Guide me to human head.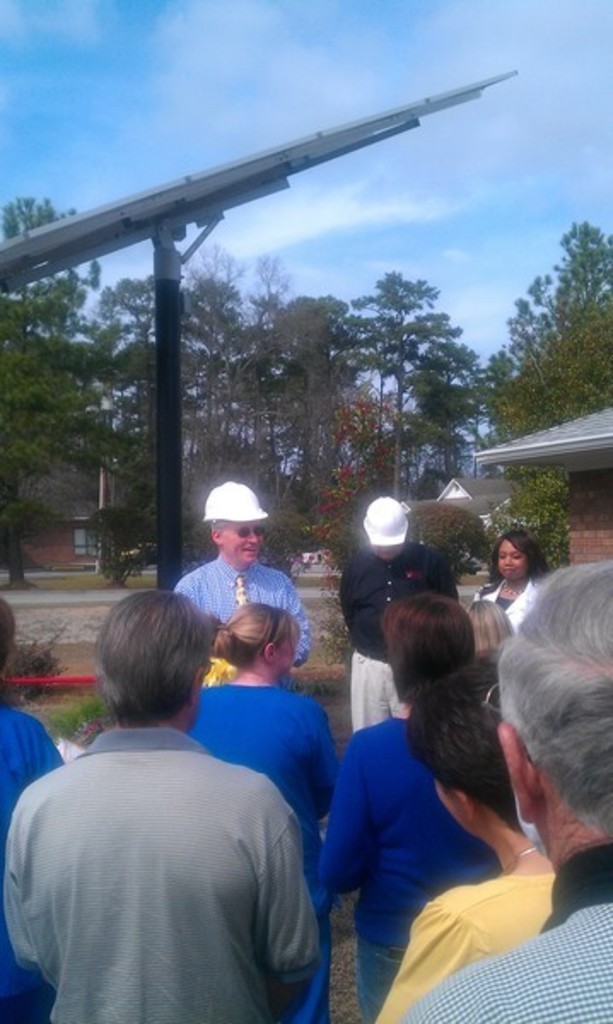
Guidance: region(210, 488, 273, 563).
